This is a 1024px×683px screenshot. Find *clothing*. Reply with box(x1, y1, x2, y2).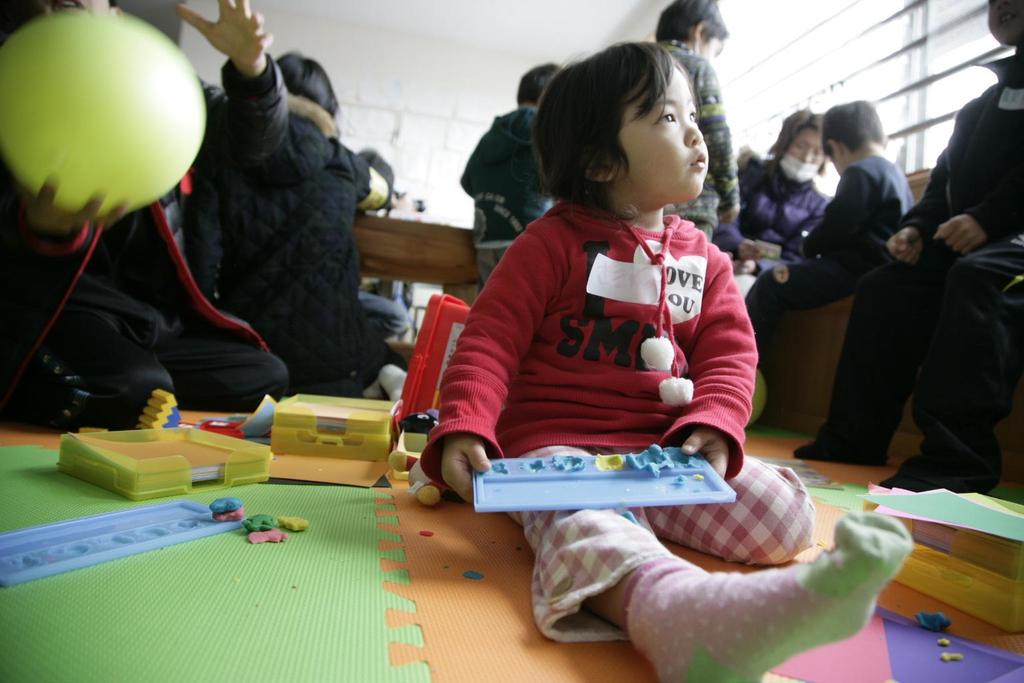
box(739, 160, 916, 360).
